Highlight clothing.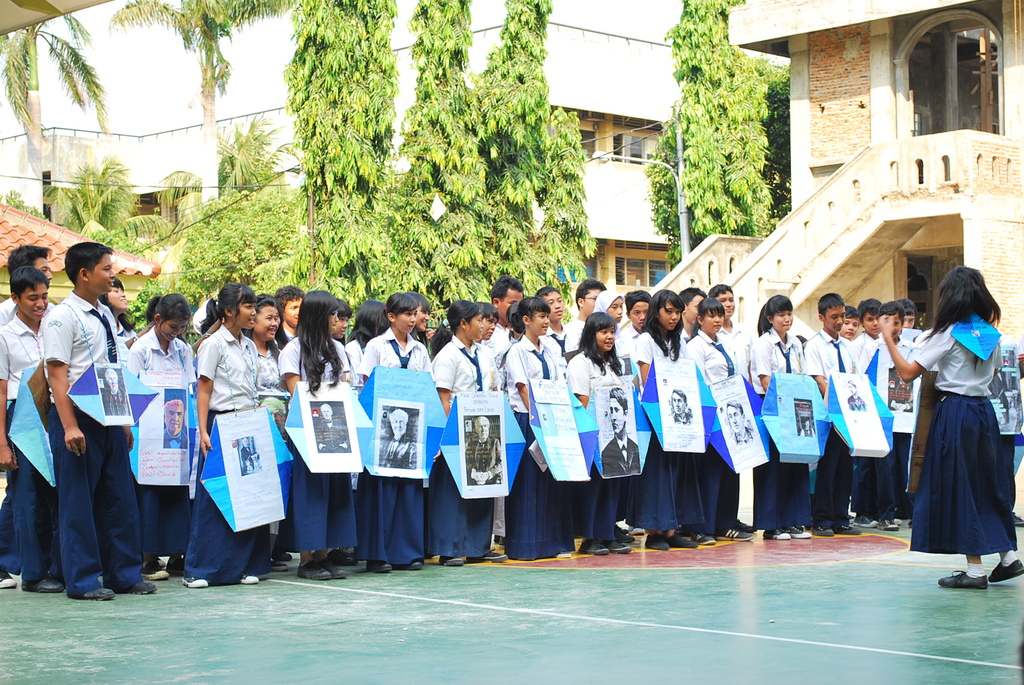
Highlighted region: (x1=47, y1=294, x2=111, y2=400).
